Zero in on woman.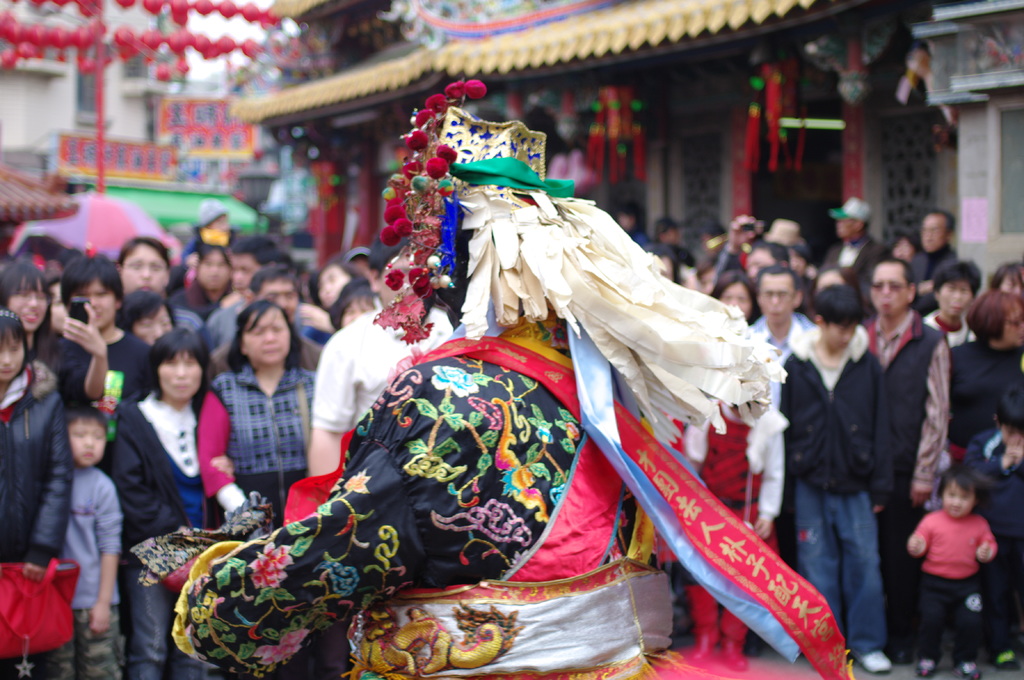
Zeroed in: <box>110,330,239,679</box>.
